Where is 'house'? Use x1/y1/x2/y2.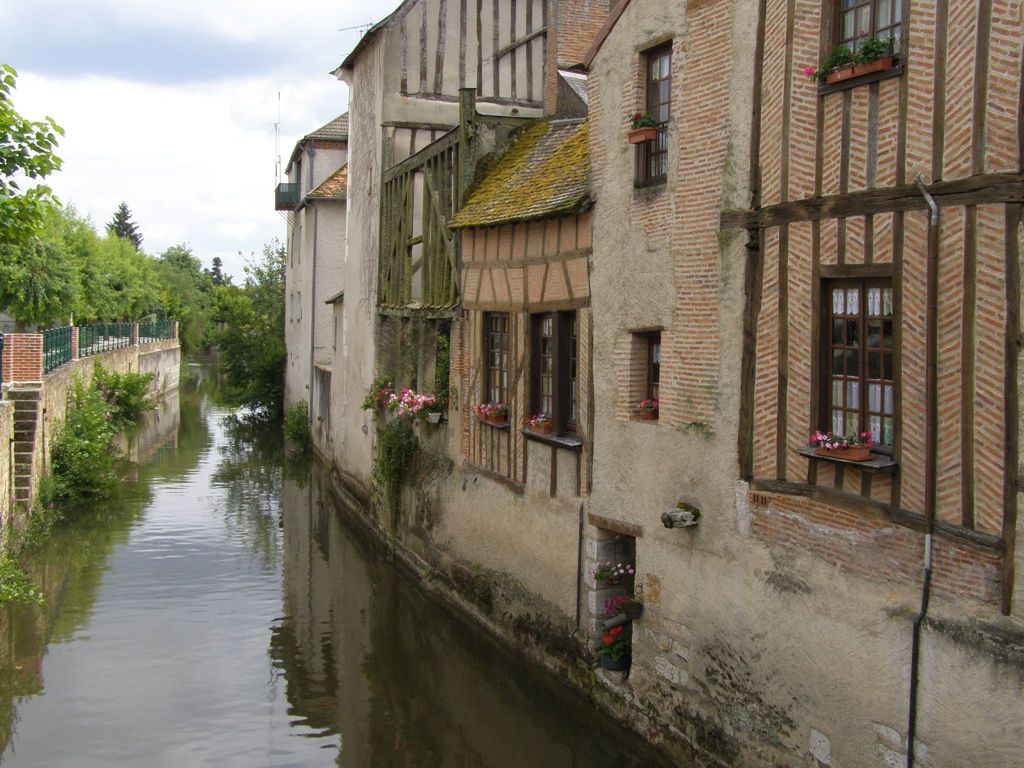
367/89/543/529.
